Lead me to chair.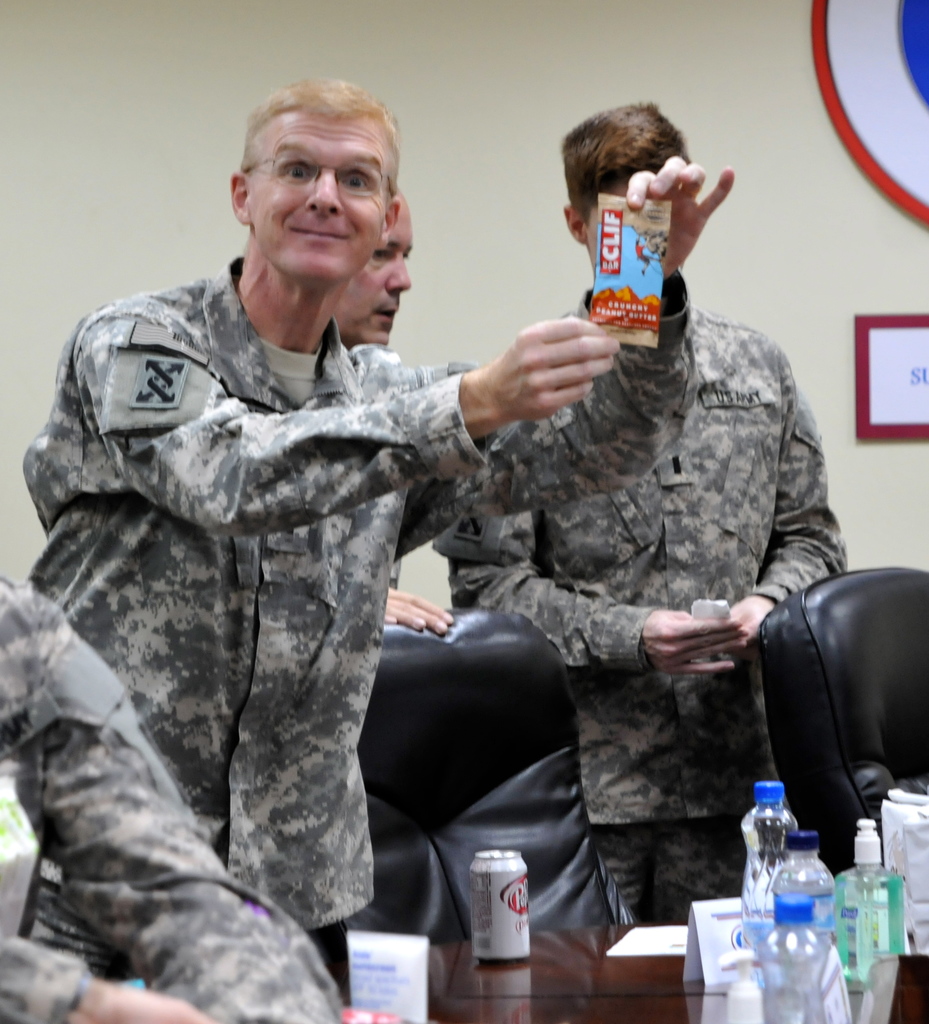
Lead to BBox(750, 561, 928, 888).
